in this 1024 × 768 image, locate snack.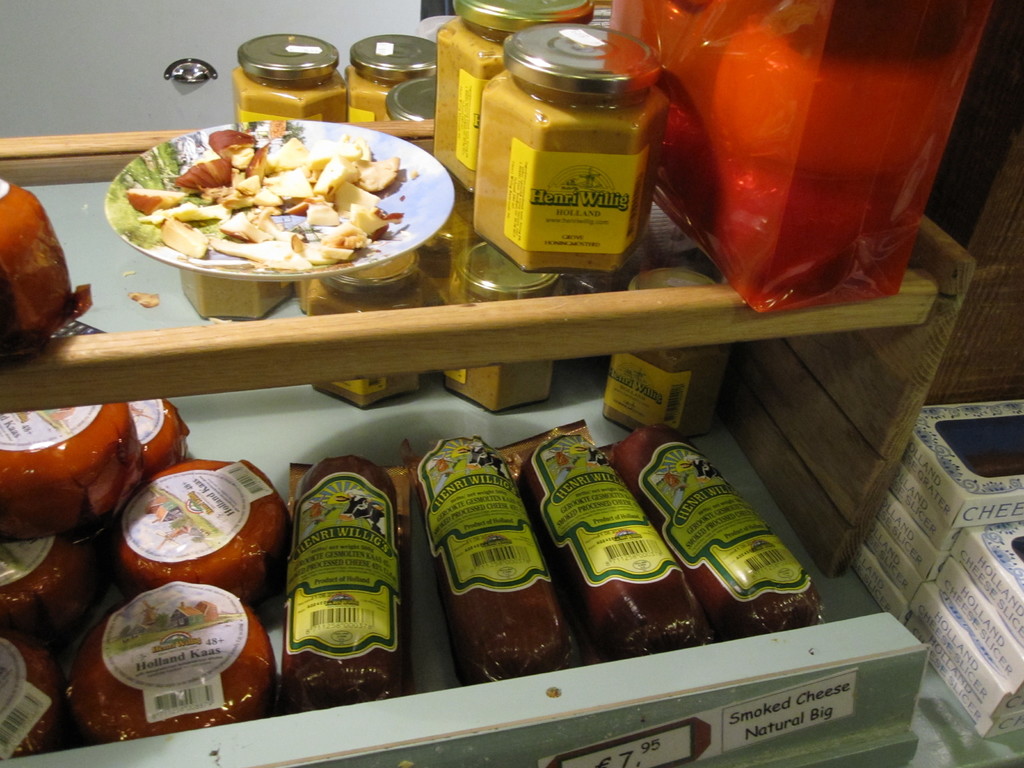
Bounding box: {"x1": 543, "y1": 428, "x2": 699, "y2": 647}.
